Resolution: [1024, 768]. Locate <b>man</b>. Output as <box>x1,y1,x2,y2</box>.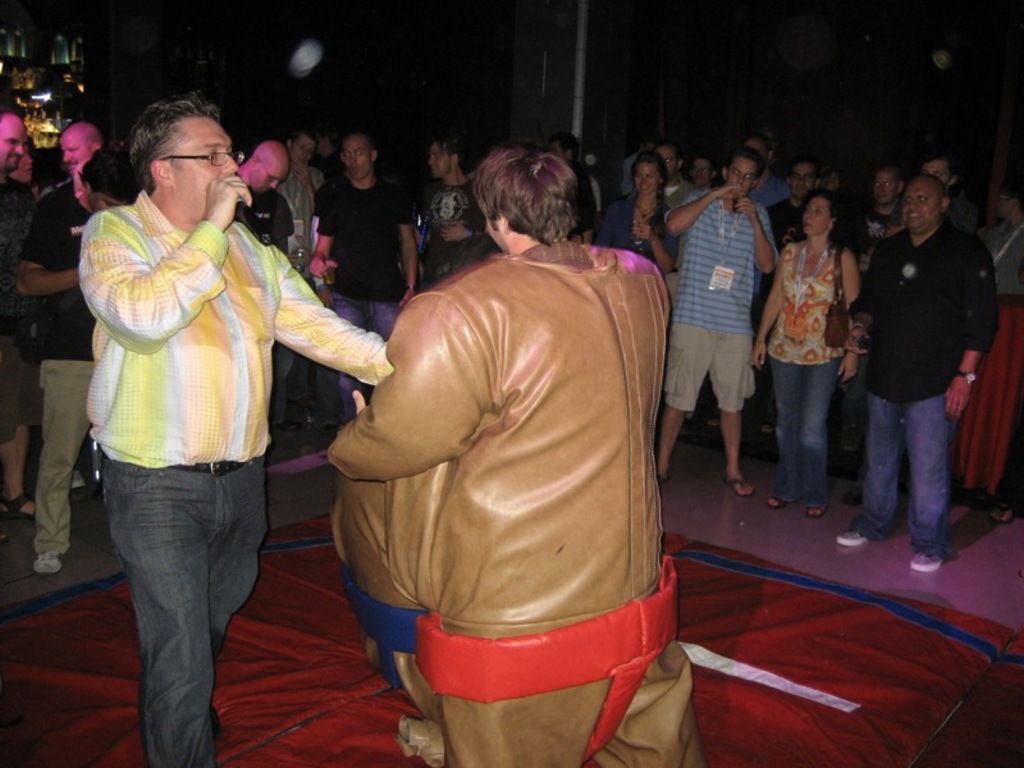
<box>663,154,718,314</box>.
